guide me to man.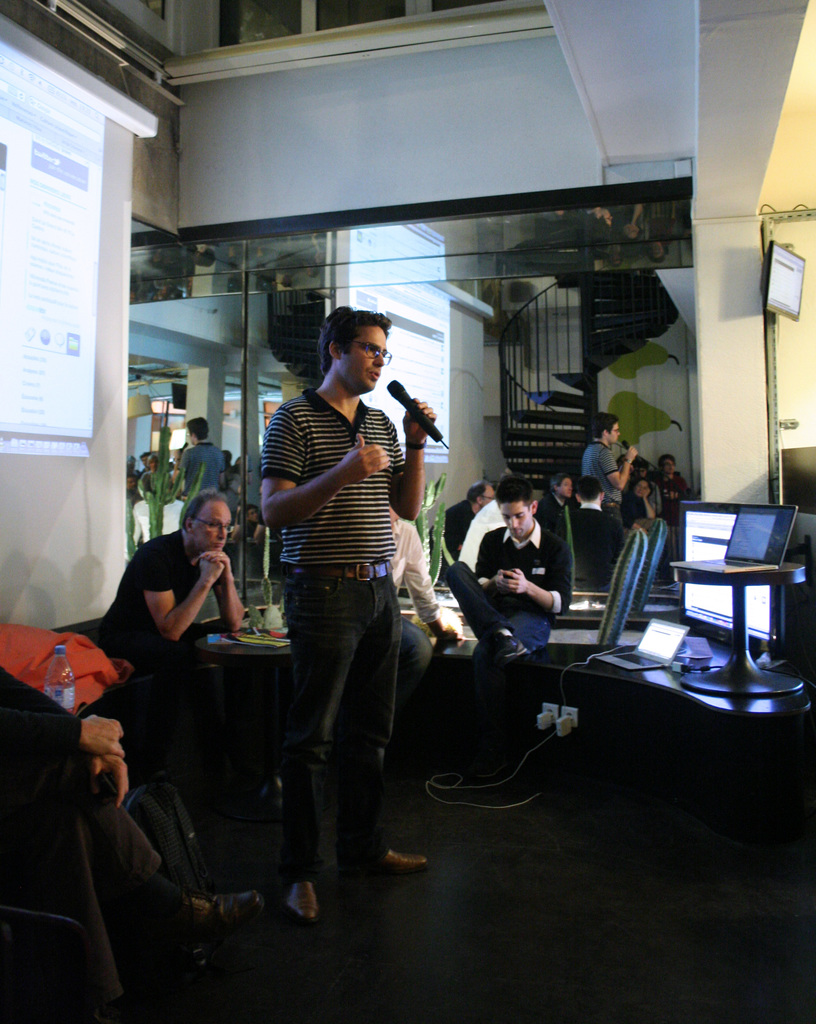
Guidance: region(82, 490, 246, 681).
